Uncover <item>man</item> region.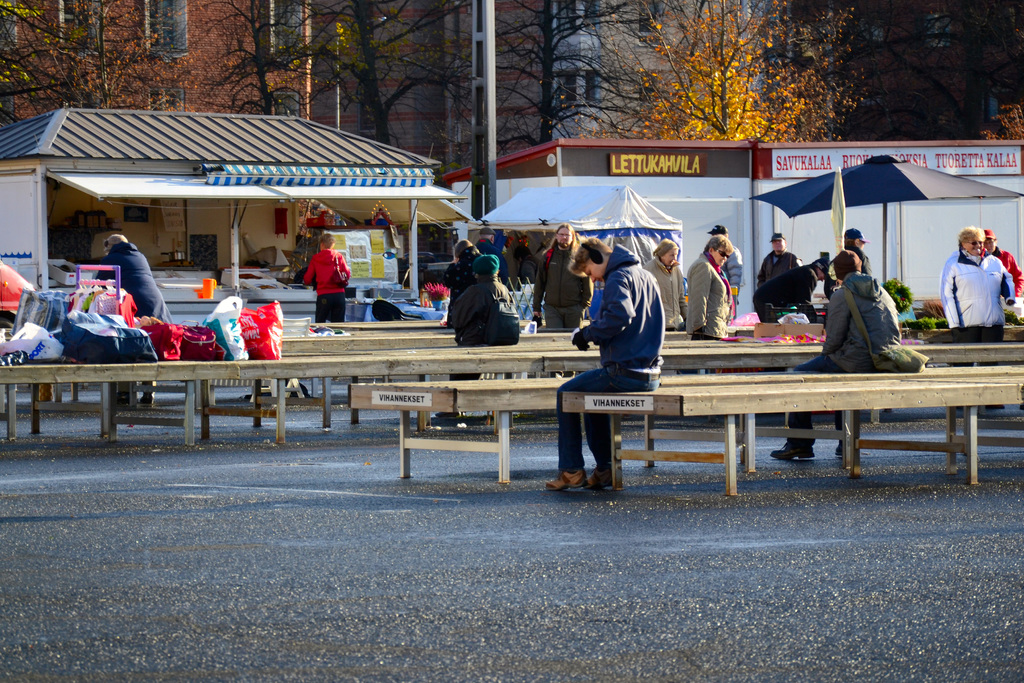
Uncovered: BBox(553, 236, 666, 497).
